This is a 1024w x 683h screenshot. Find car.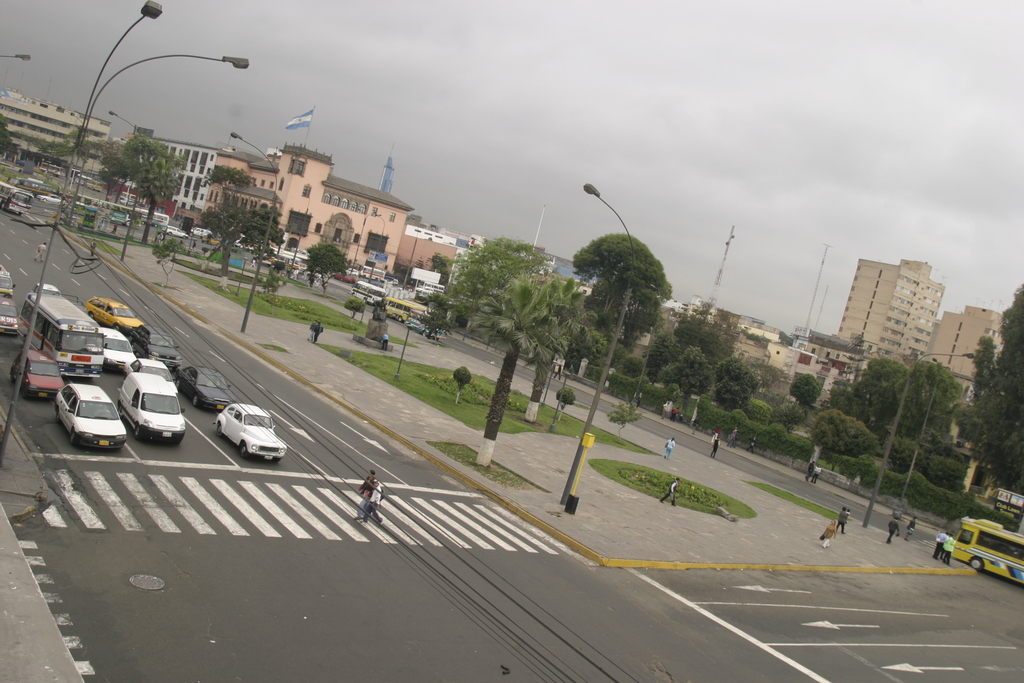
Bounding box: rect(161, 226, 188, 239).
